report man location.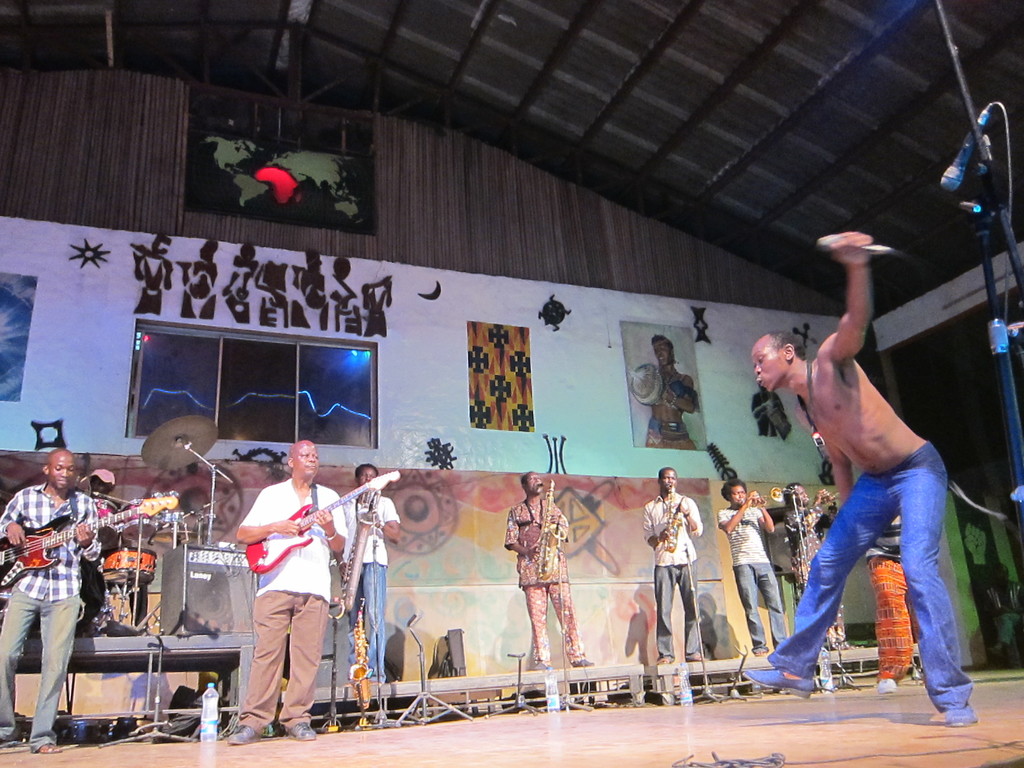
Report: locate(0, 447, 97, 748).
